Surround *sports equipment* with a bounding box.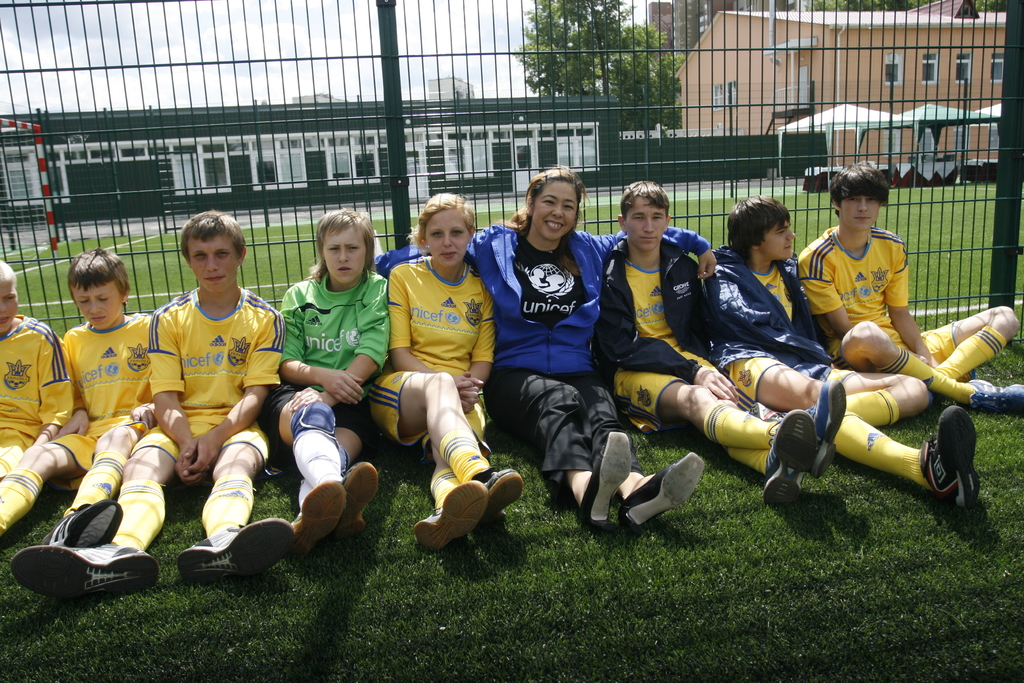
box=[488, 464, 522, 522].
